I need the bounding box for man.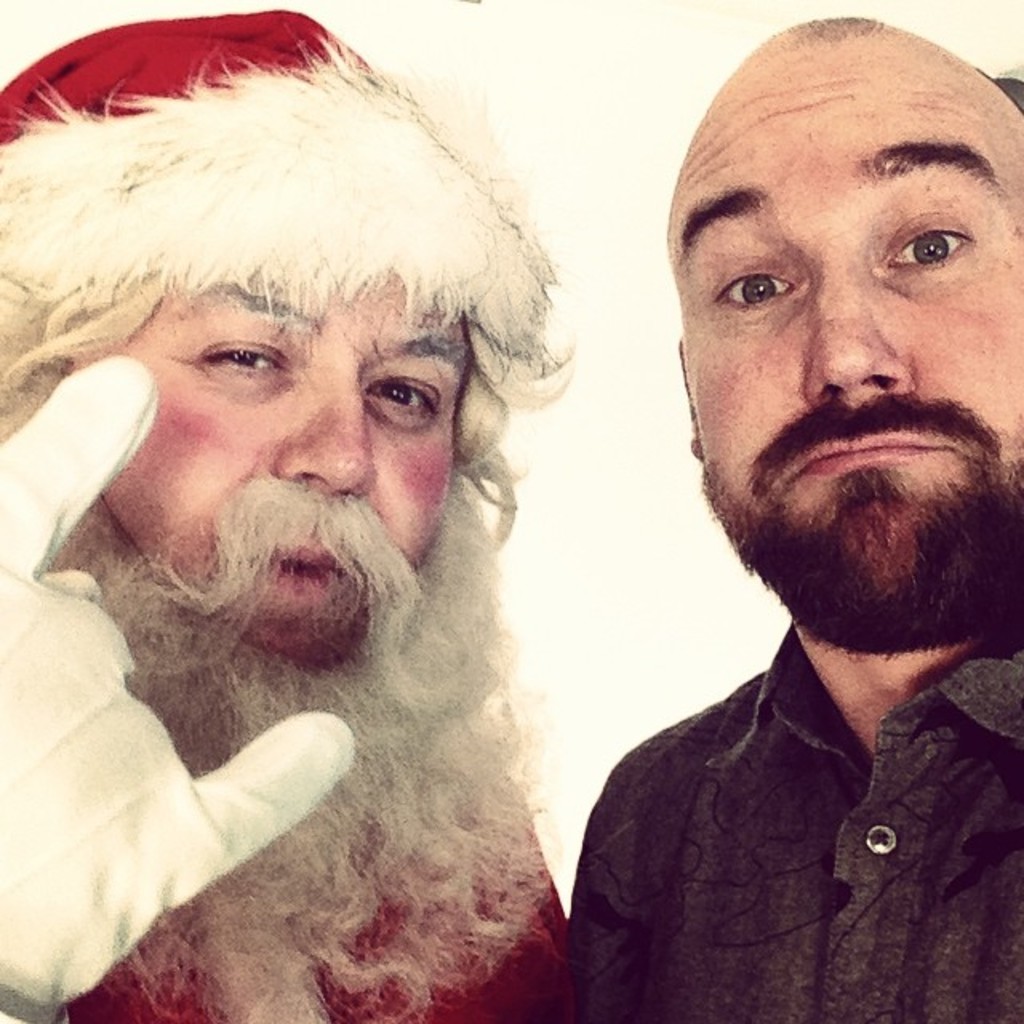
Here it is: 0,22,680,1016.
